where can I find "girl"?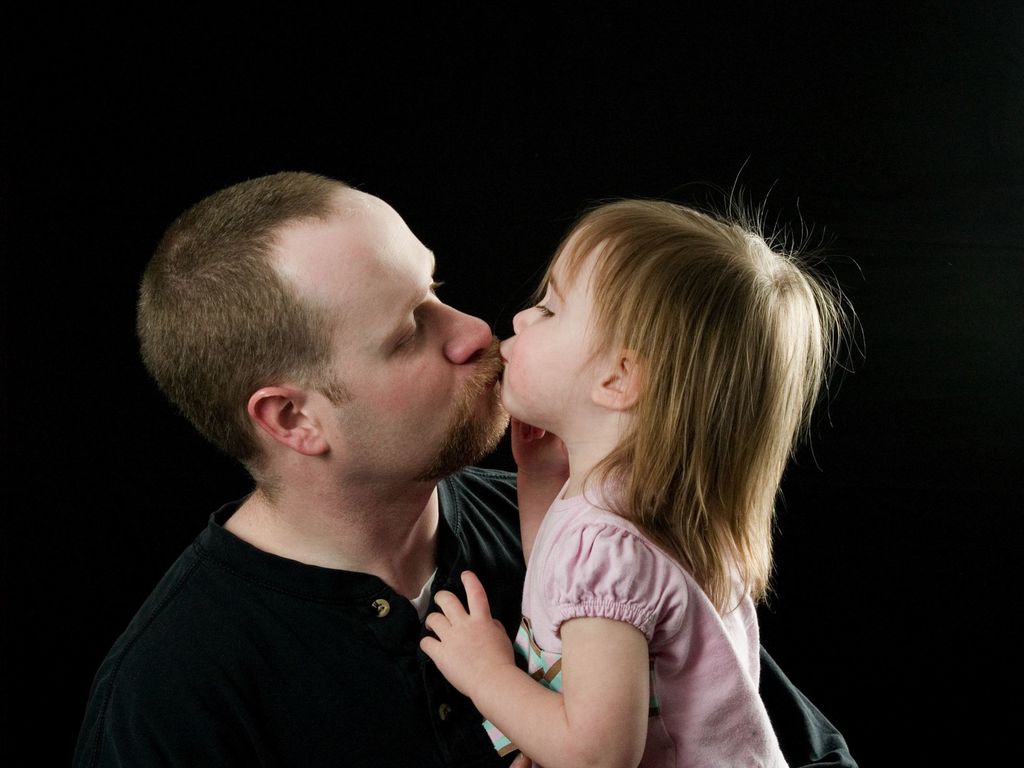
You can find it at <region>420, 157, 870, 767</region>.
